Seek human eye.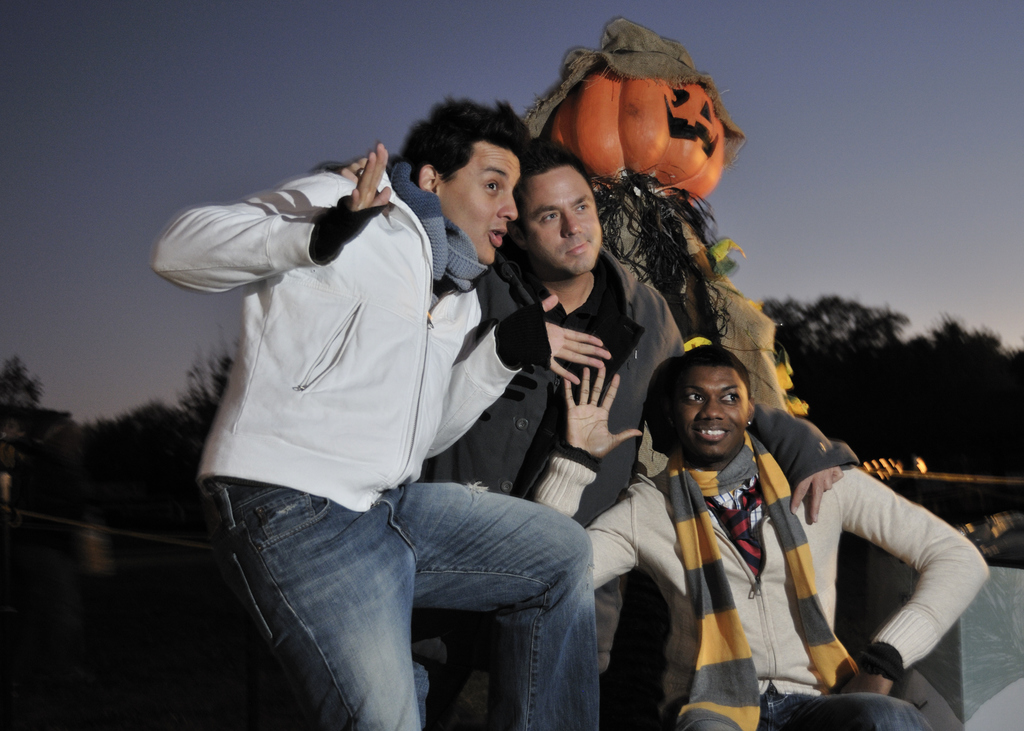
BBox(720, 389, 747, 408).
